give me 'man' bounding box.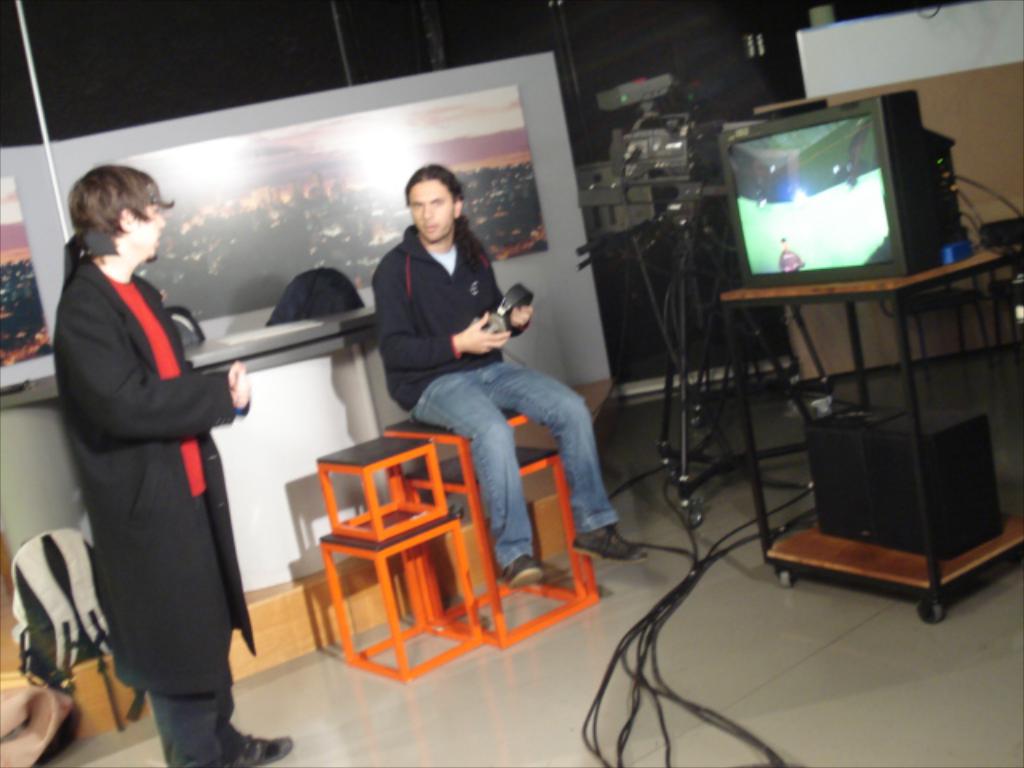
detection(42, 154, 283, 757).
